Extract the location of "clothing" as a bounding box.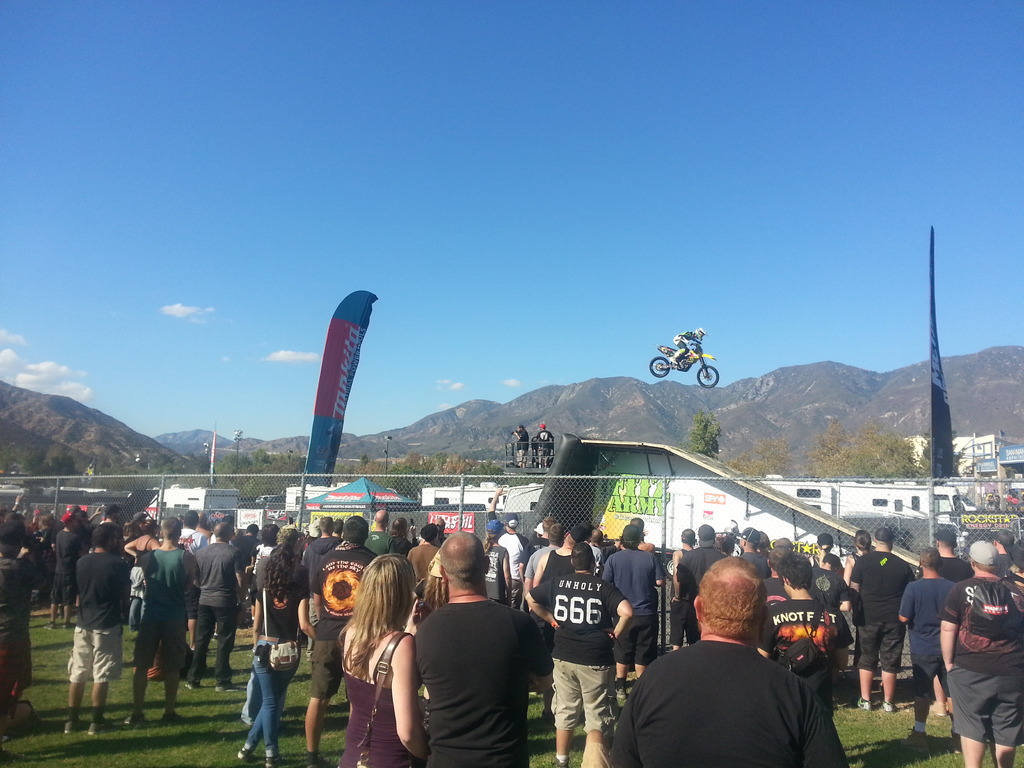
region(513, 428, 536, 450).
